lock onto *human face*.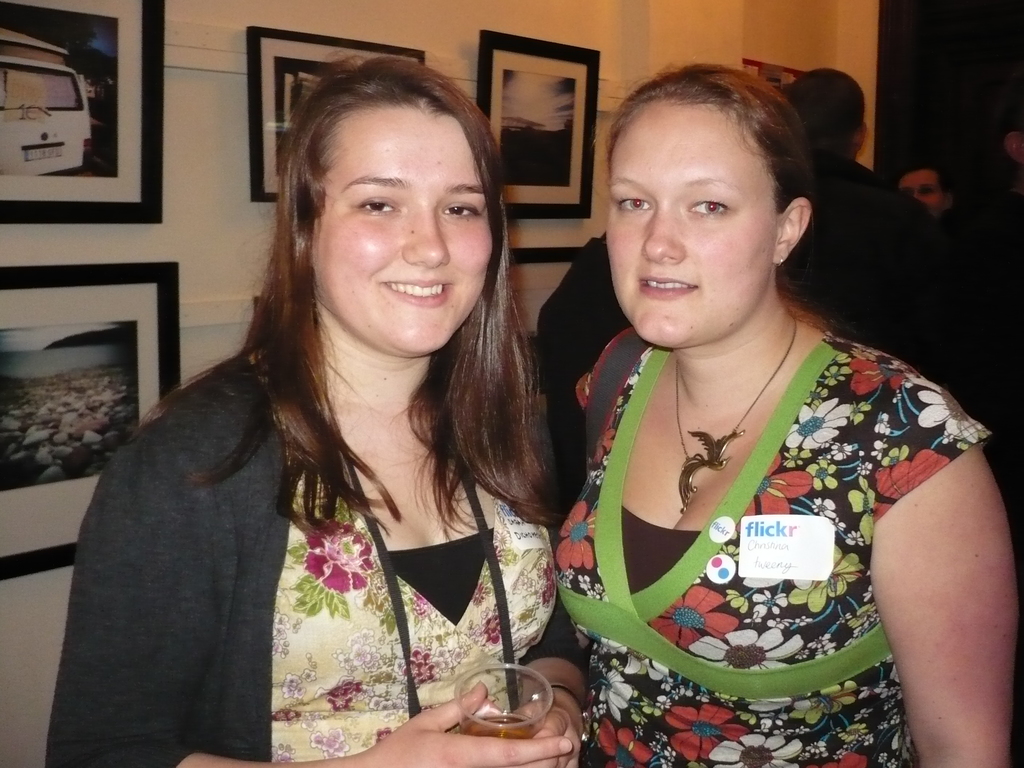
Locked: box=[898, 168, 947, 208].
